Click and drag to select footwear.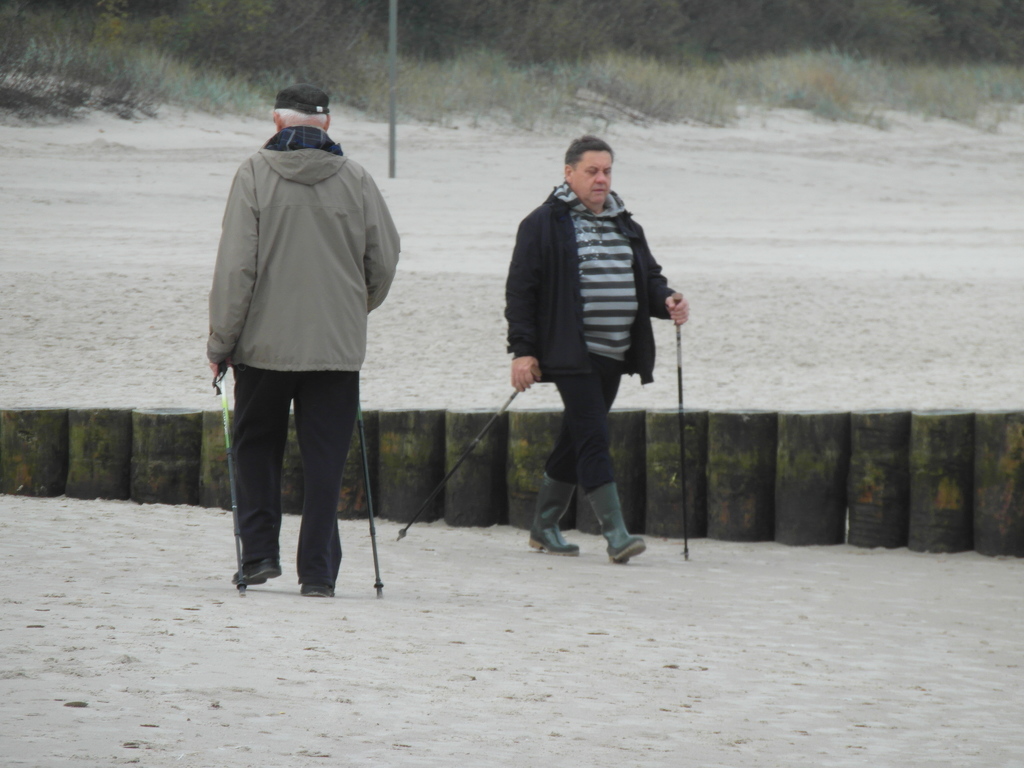
Selection: bbox(300, 585, 340, 600).
